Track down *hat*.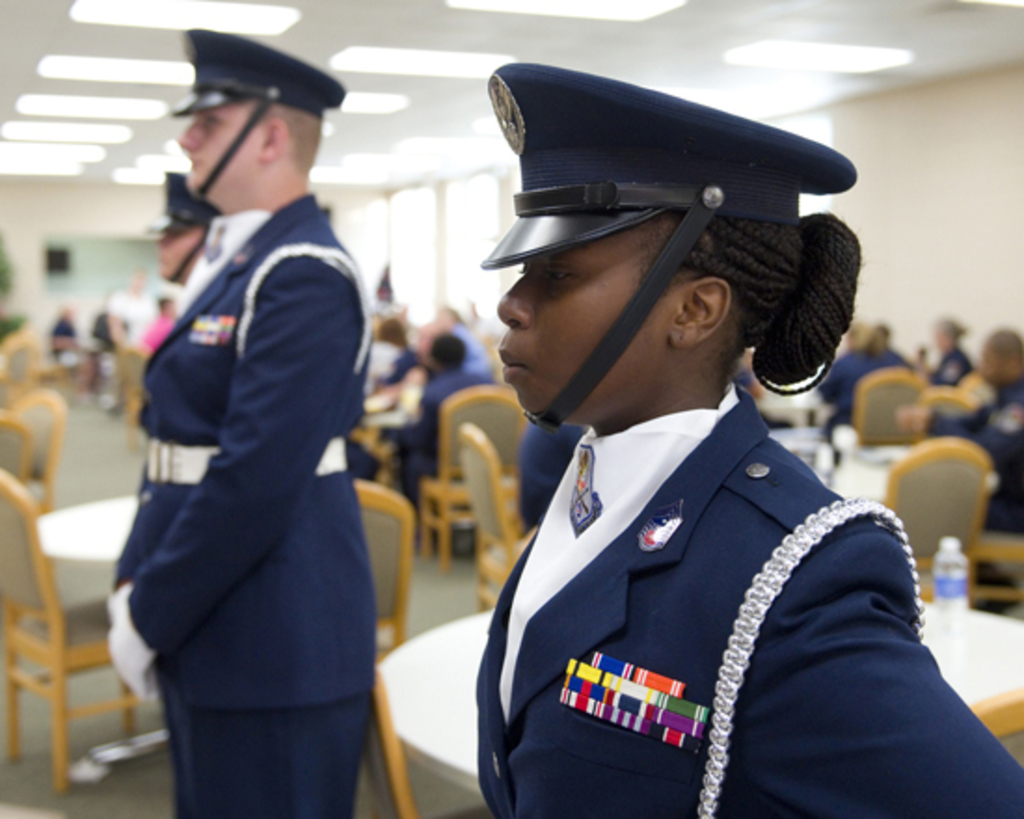
Tracked to [x1=478, y1=58, x2=856, y2=426].
